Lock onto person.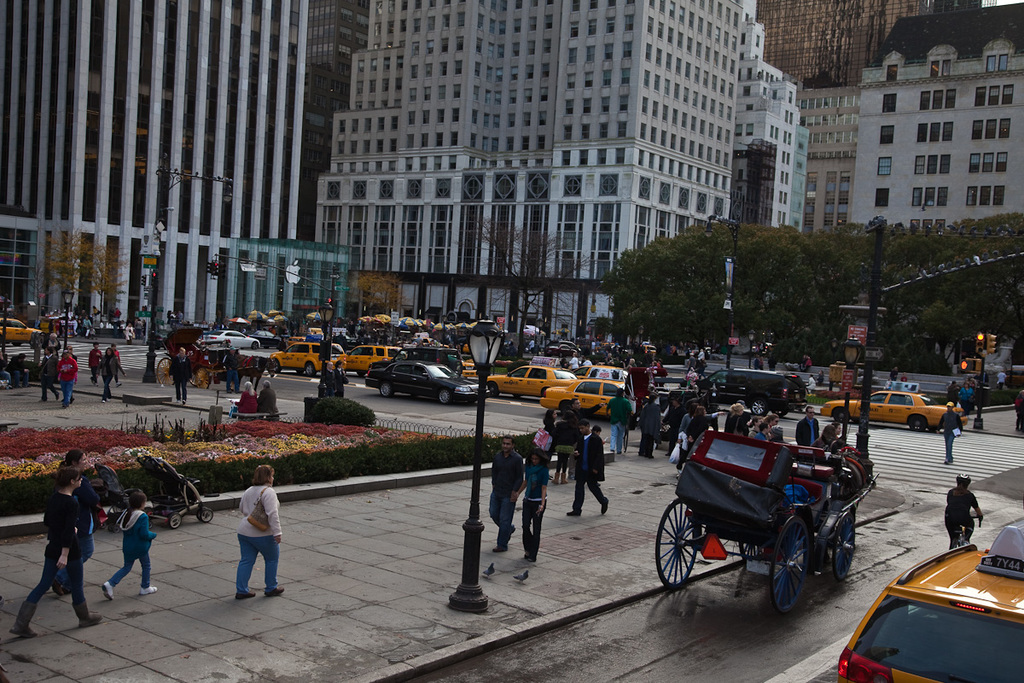
Locked: select_region(261, 380, 281, 419).
